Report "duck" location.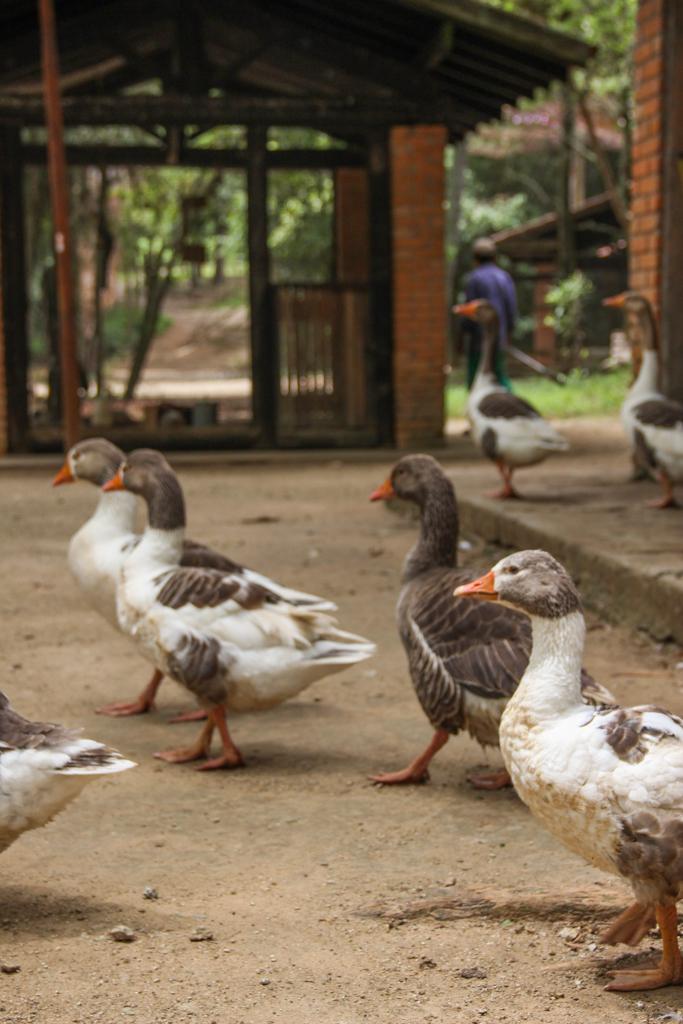
Report: select_region(370, 448, 586, 783).
